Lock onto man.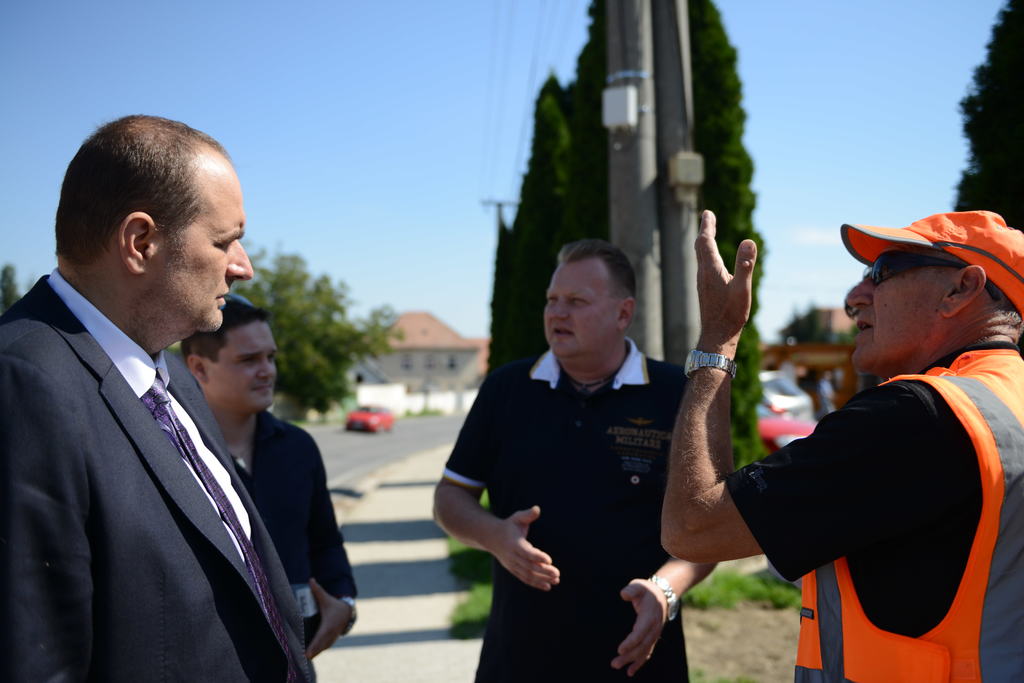
Locked: 425,237,712,682.
